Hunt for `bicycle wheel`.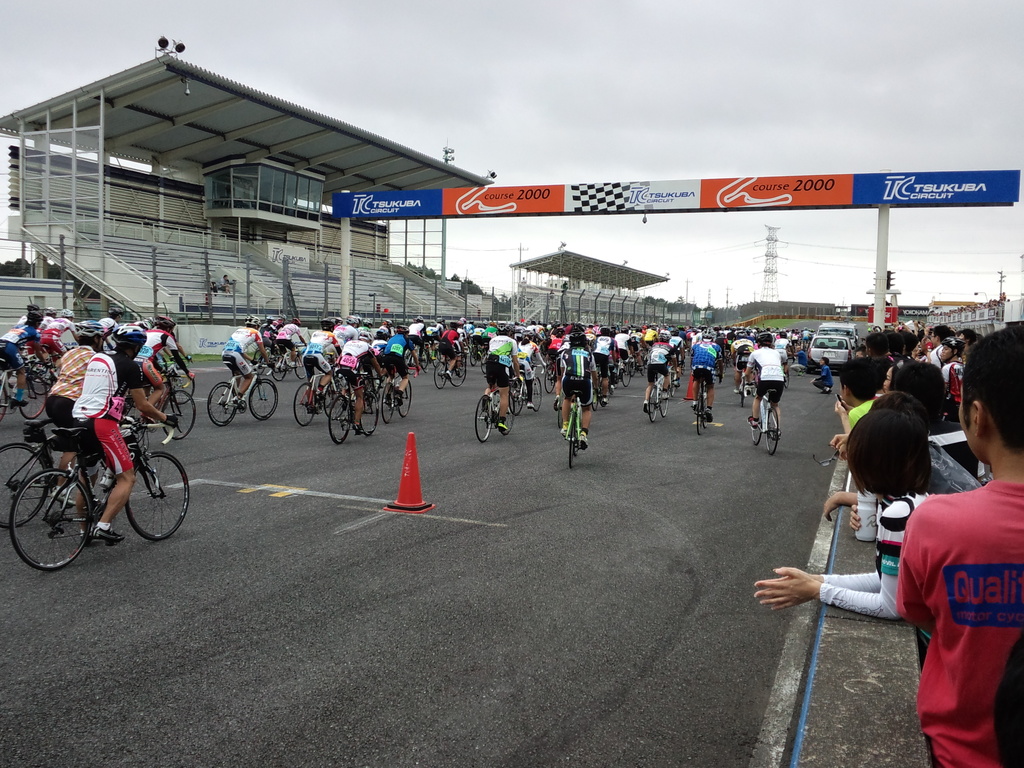
Hunted down at {"x1": 564, "y1": 408, "x2": 579, "y2": 468}.
